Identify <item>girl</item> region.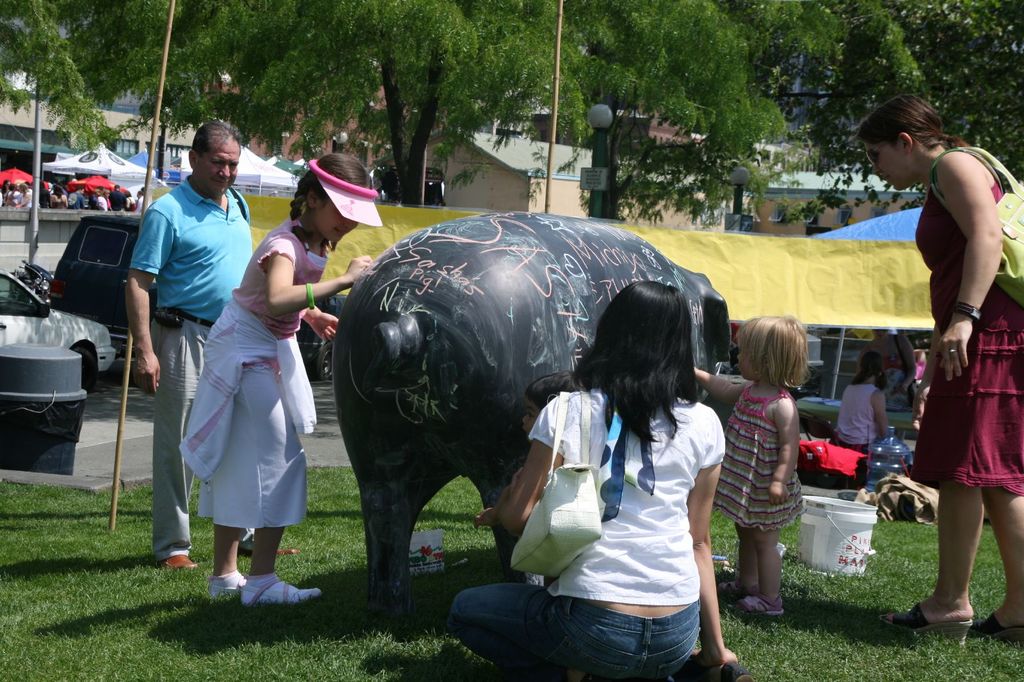
Region: box(691, 311, 810, 621).
